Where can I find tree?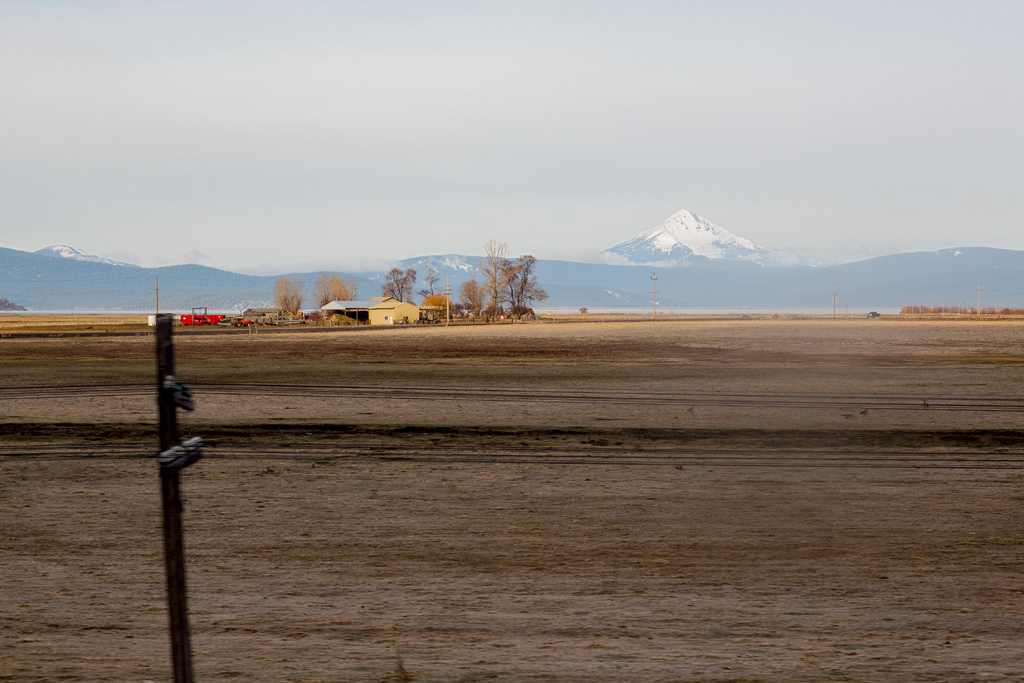
You can find it at (x1=349, y1=277, x2=358, y2=302).
